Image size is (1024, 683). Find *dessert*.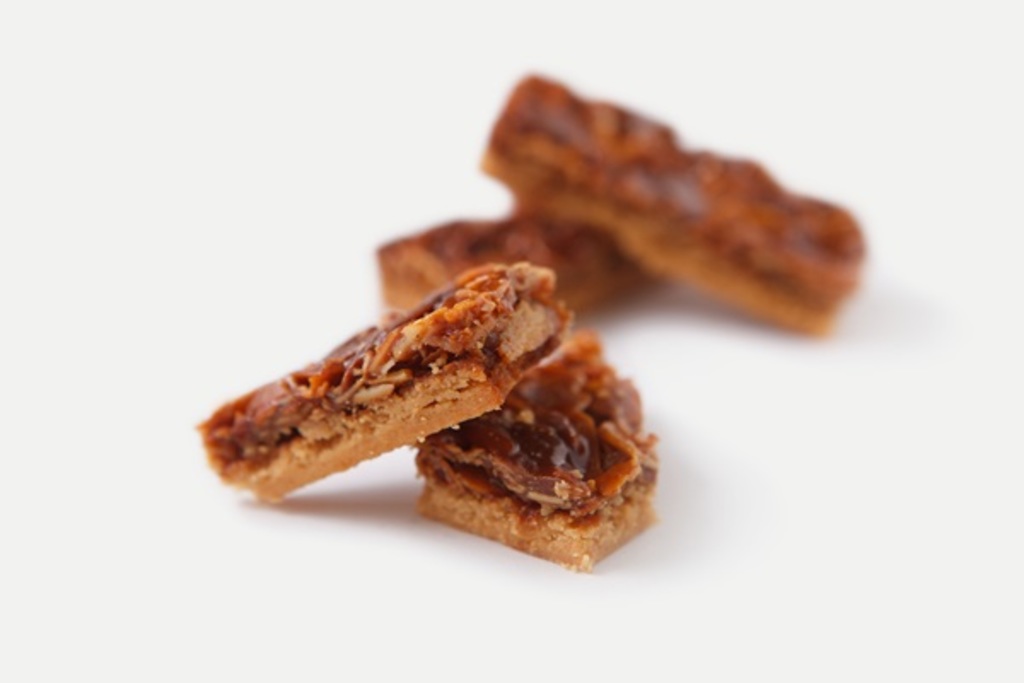
[x1=249, y1=289, x2=657, y2=562].
